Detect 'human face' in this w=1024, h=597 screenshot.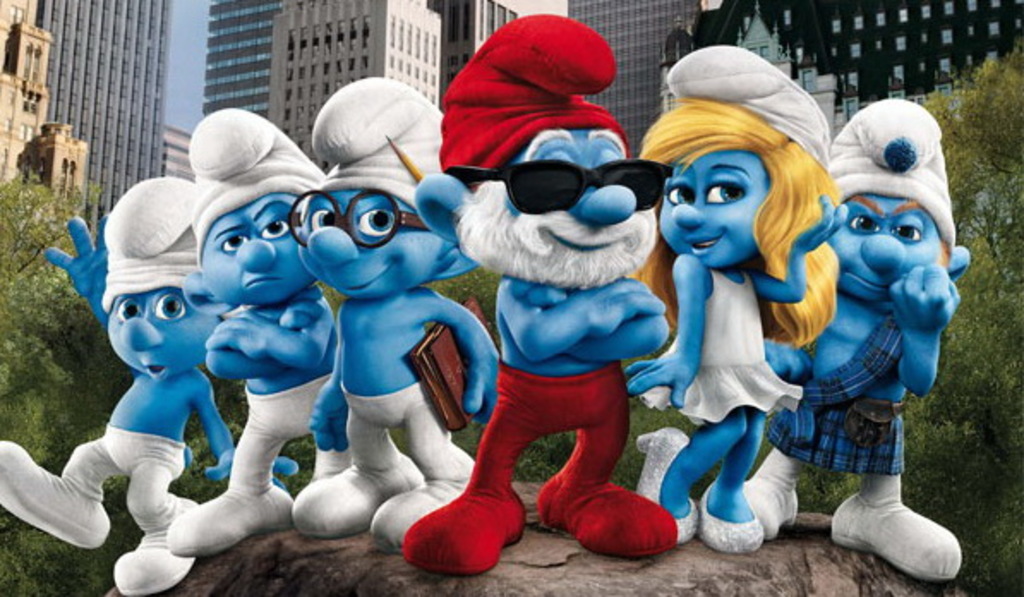
Detection: bbox(295, 189, 446, 292).
